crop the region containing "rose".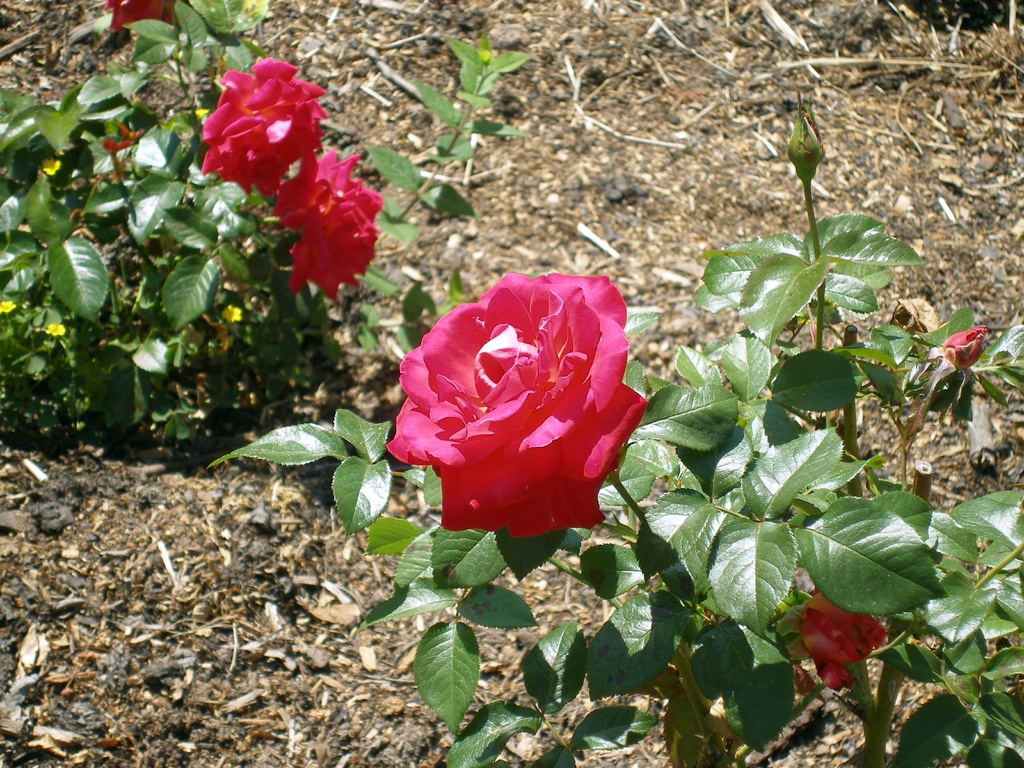
Crop region: Rect(821, 660, 852, 688).
